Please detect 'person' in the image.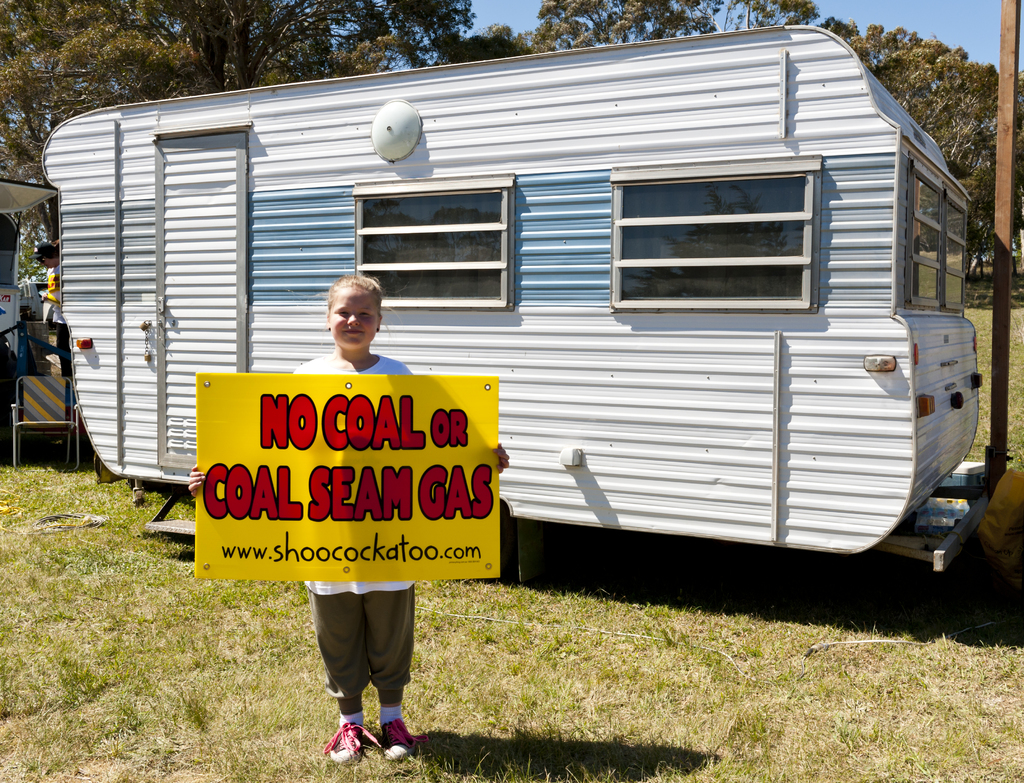
box(31, 242, 68, 327).
